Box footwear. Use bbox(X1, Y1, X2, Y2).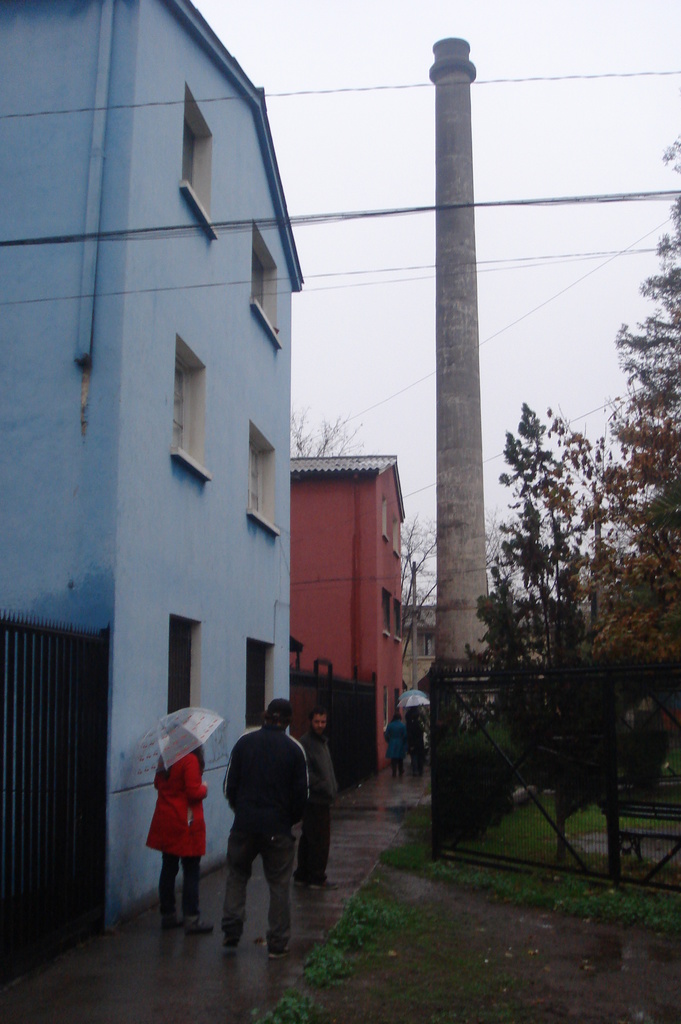
bbox(306, 879, 328, 892).
